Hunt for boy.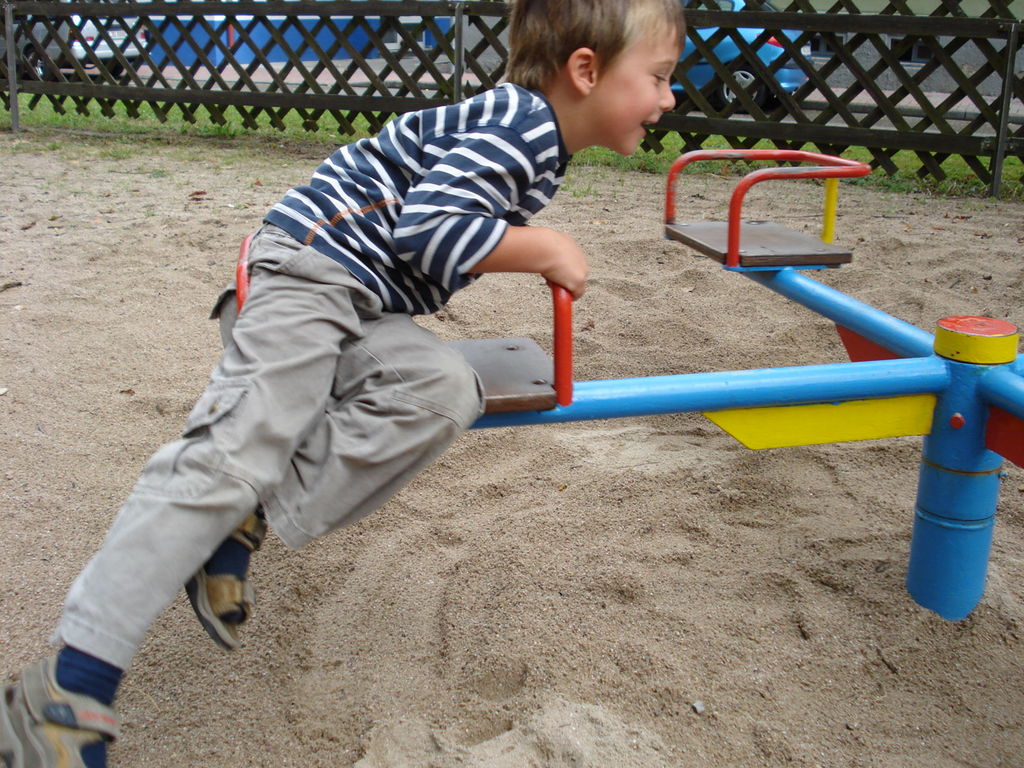
Hunted down at region(2, 0, 676, 767).
